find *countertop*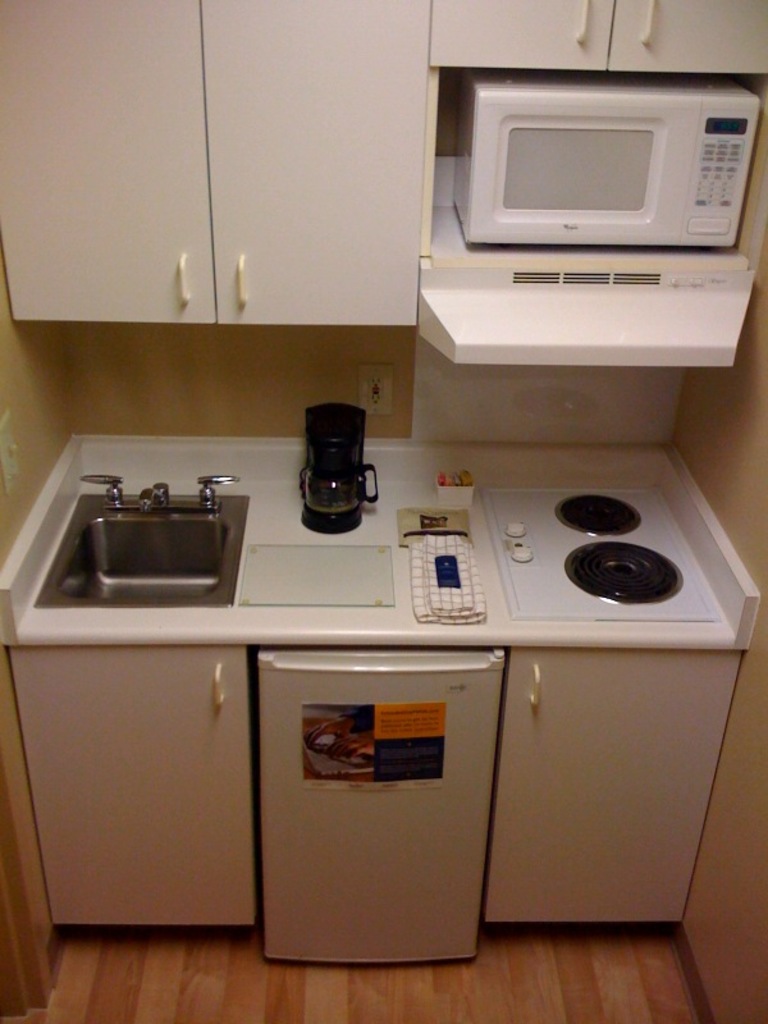
x1=0, y1=468, x2=744, y2=649
